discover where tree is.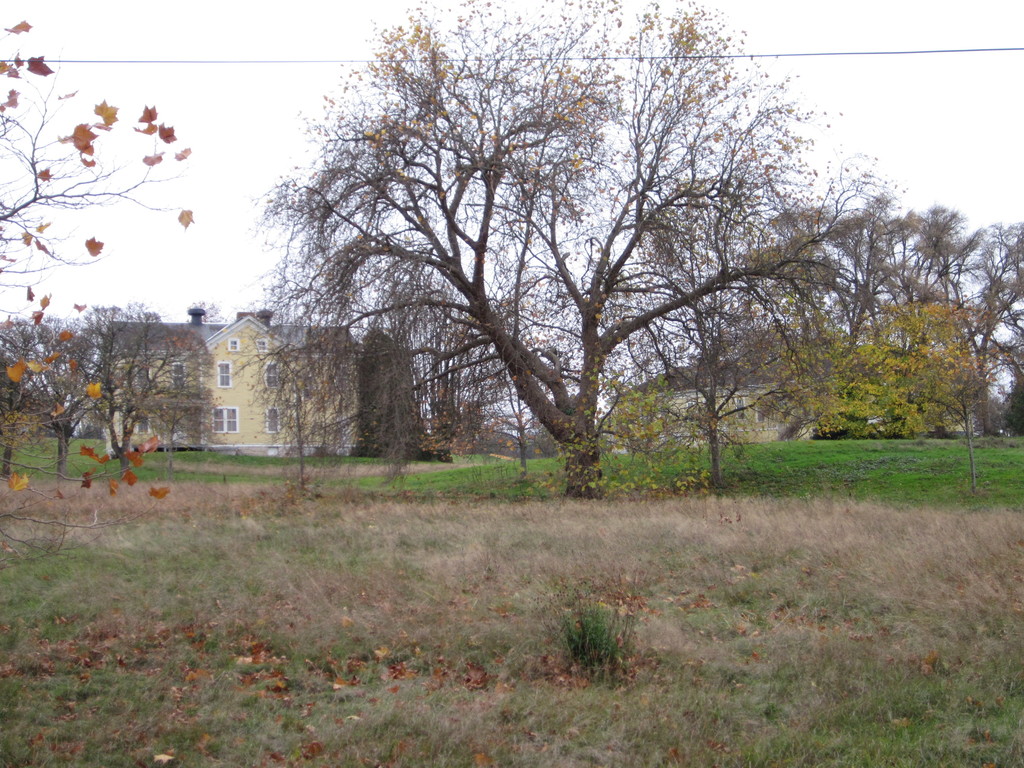
Discovered at l=239, t=323, r=341, b=484.
